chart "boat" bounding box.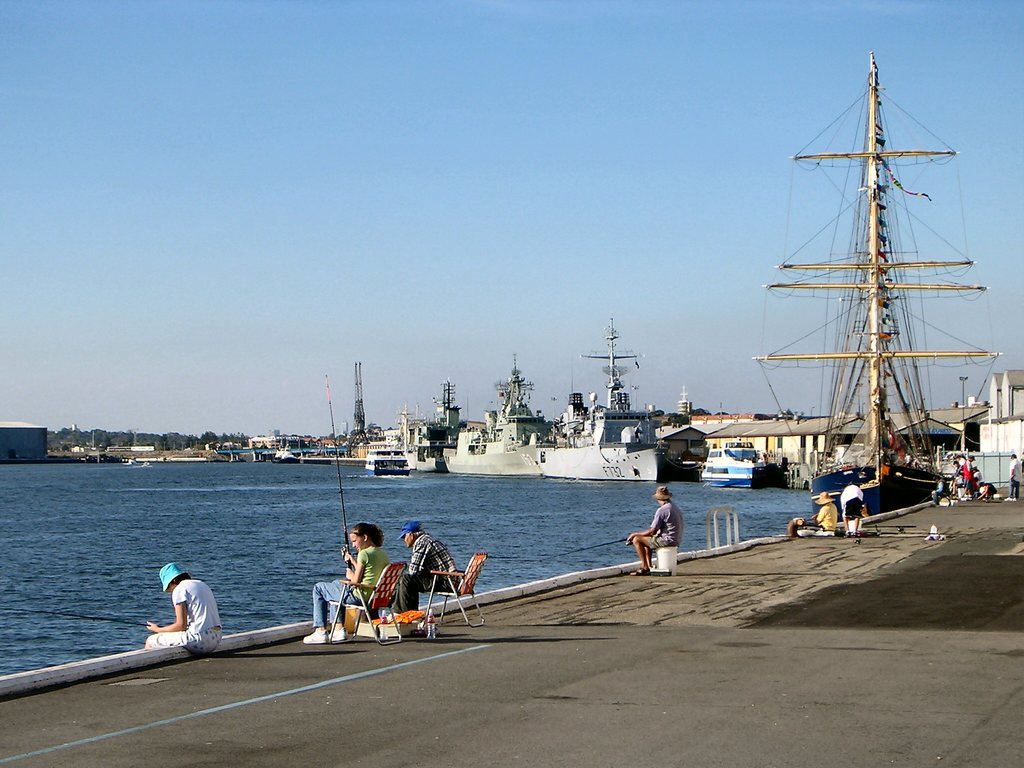
Charted: [696,433,791,487].
